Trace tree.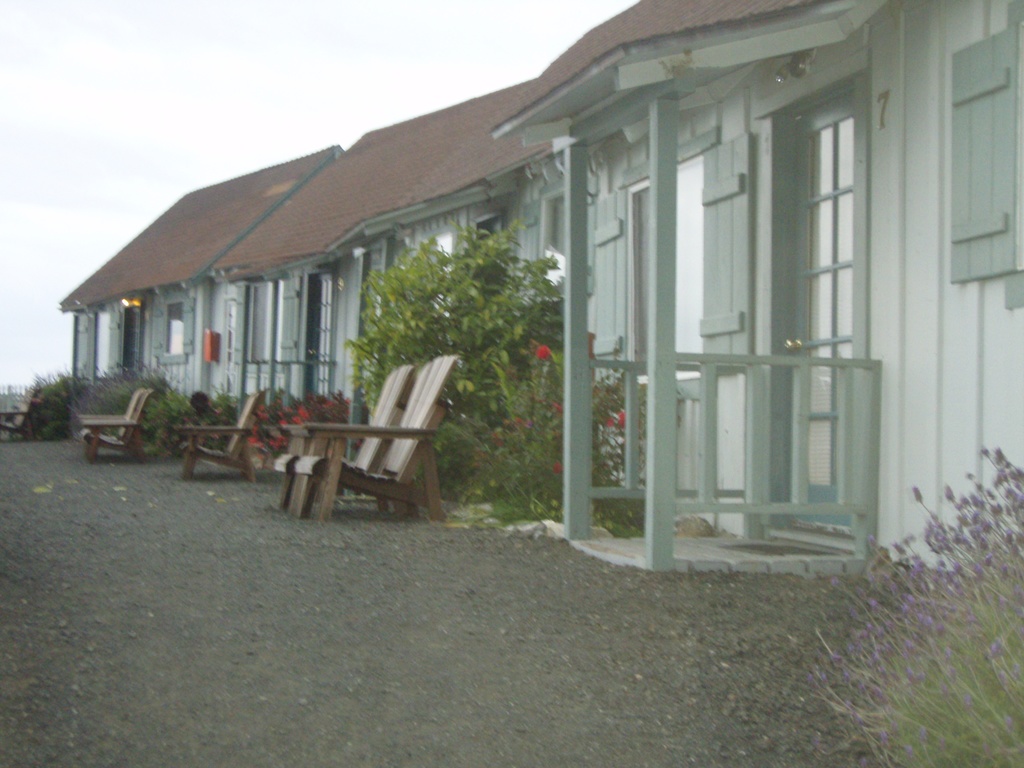
Traced to <bbox>344, 221, 612, 515</bbox>.
